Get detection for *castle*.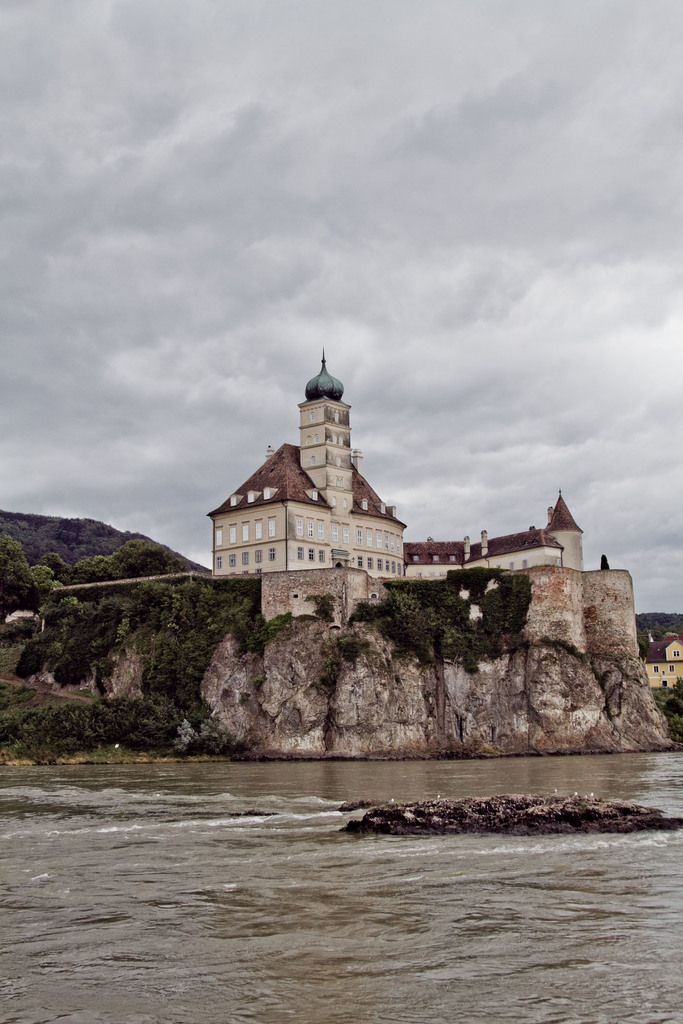
Detection: x1=634, y1=633, x2=682, y2=701.
